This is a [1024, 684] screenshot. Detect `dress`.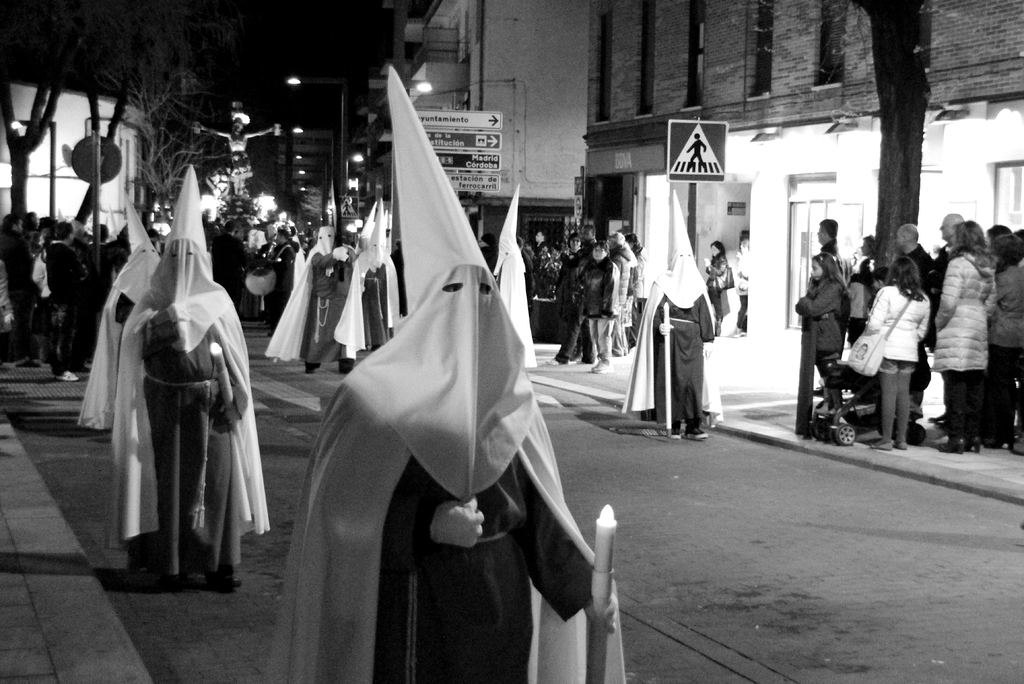
(left=360, top=265, right=388, bottom=345).
